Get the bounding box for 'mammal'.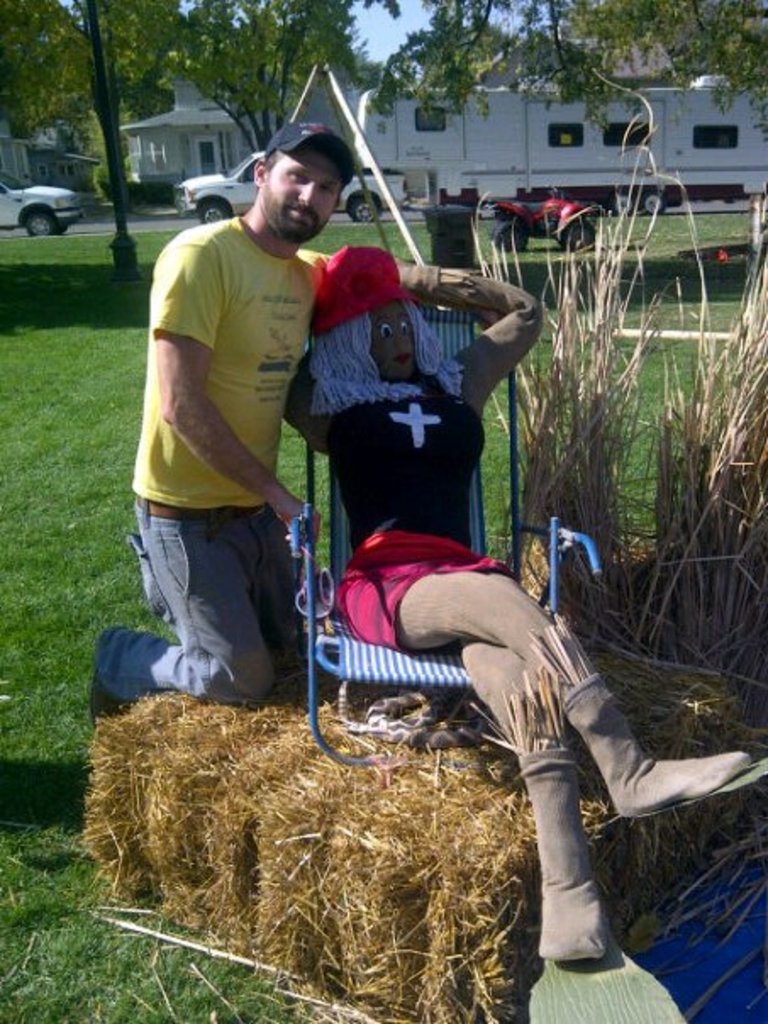
<box>95,114,351,721</box>.
